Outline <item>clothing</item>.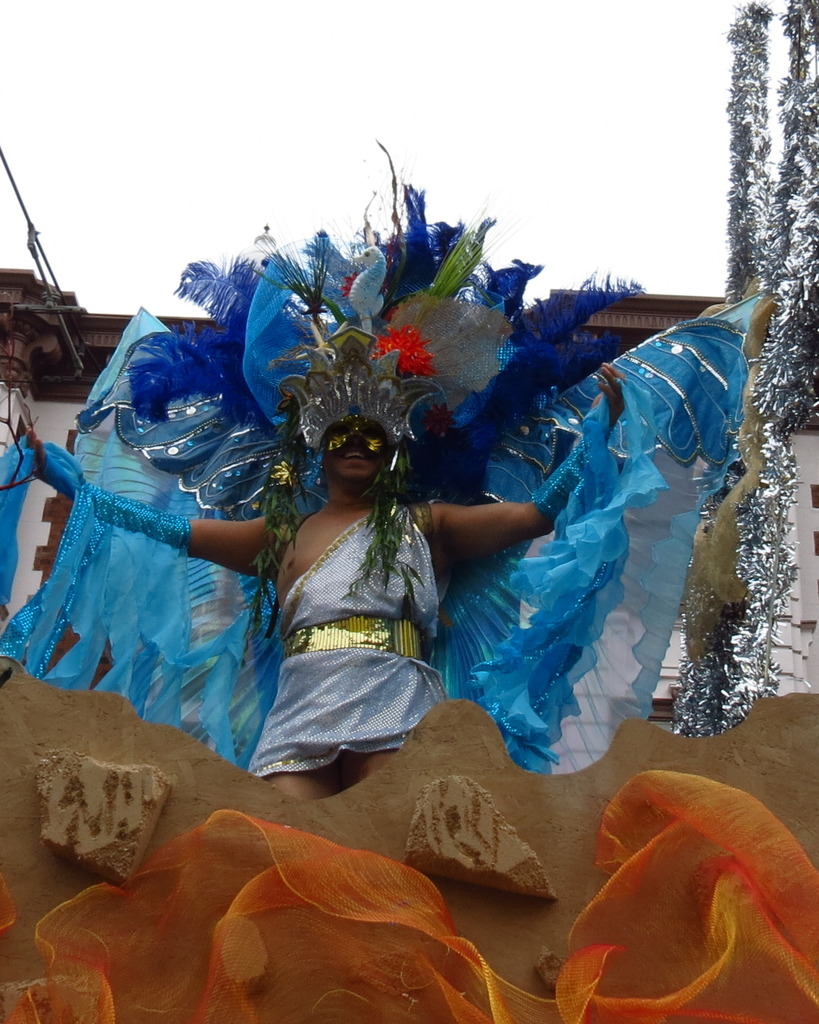
Outline: <region>247, 500, 464, 782</region>.
